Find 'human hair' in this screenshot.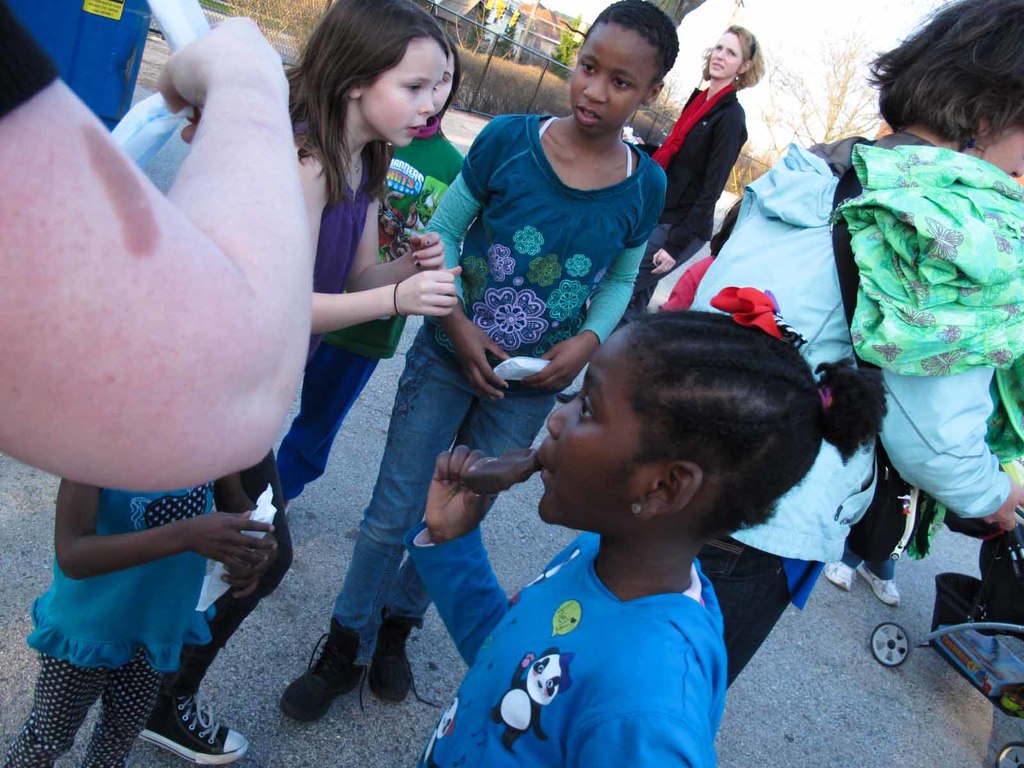
The bounding box for 'human hair' is BBox(700, 24, 766, 90).
